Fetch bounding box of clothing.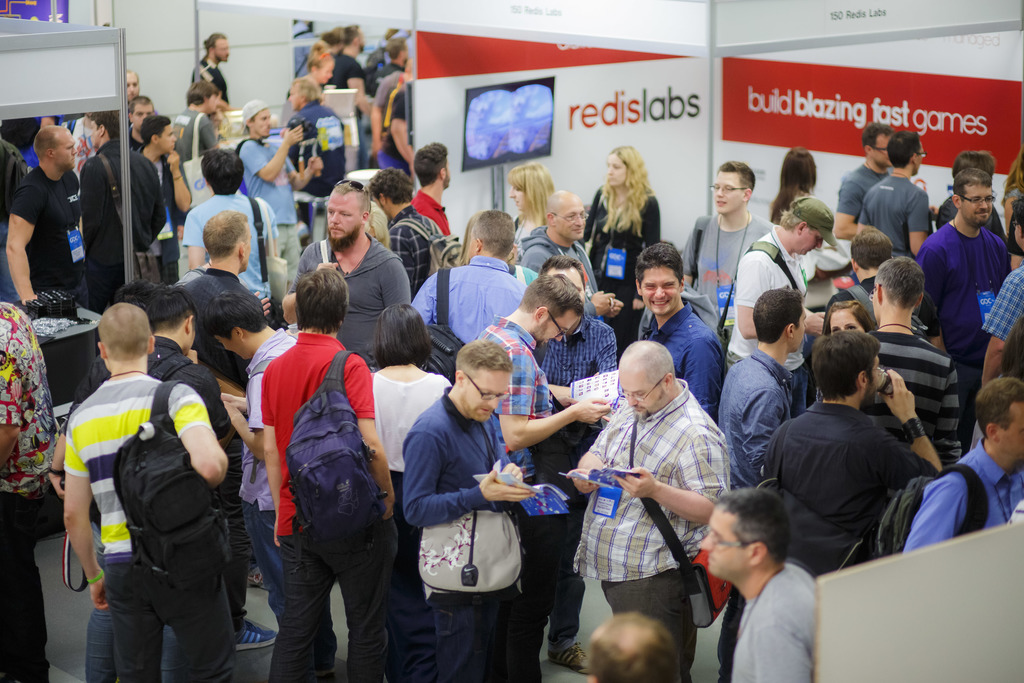
Bbox: {"left": 723, "top": 222, "right": 813, "bottom": 368}.
